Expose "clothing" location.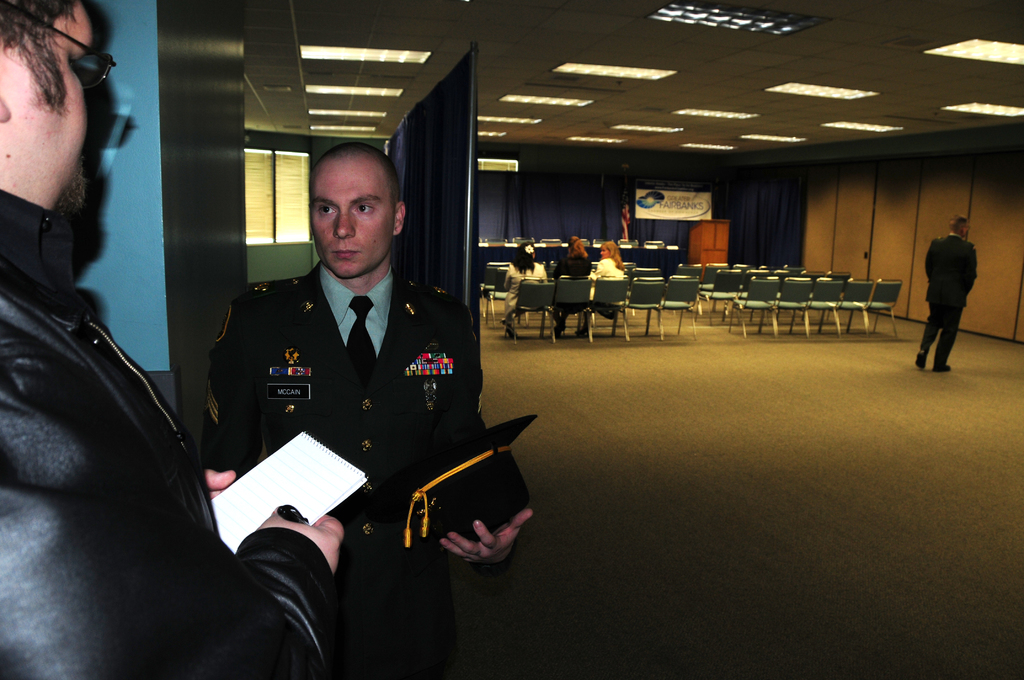
Exposed at left=0, top=181, right=339, bottom=679.
